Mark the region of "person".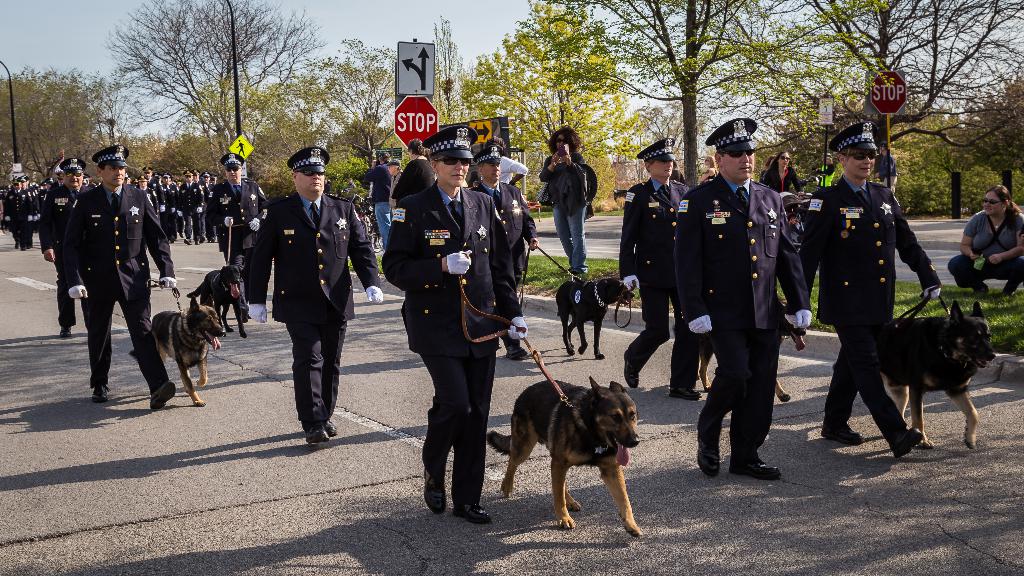
Region: [x1=60, y1=140, x2=145, y2=402].
